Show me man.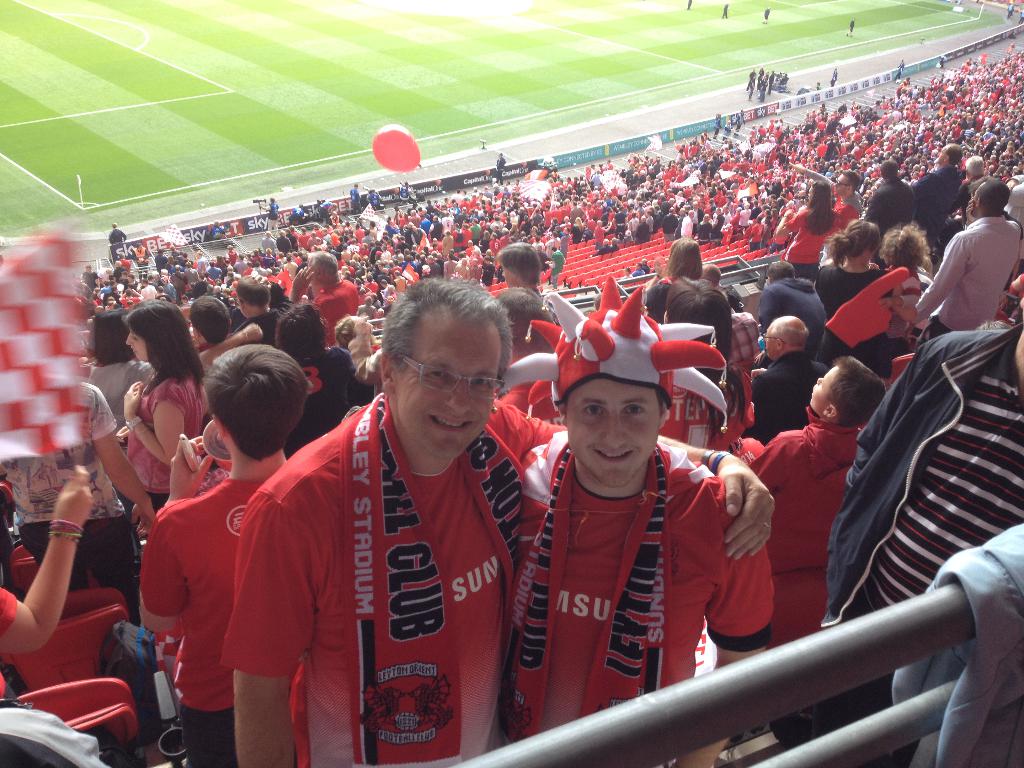
man is here: l=414, t=189, r=426, b=201.
